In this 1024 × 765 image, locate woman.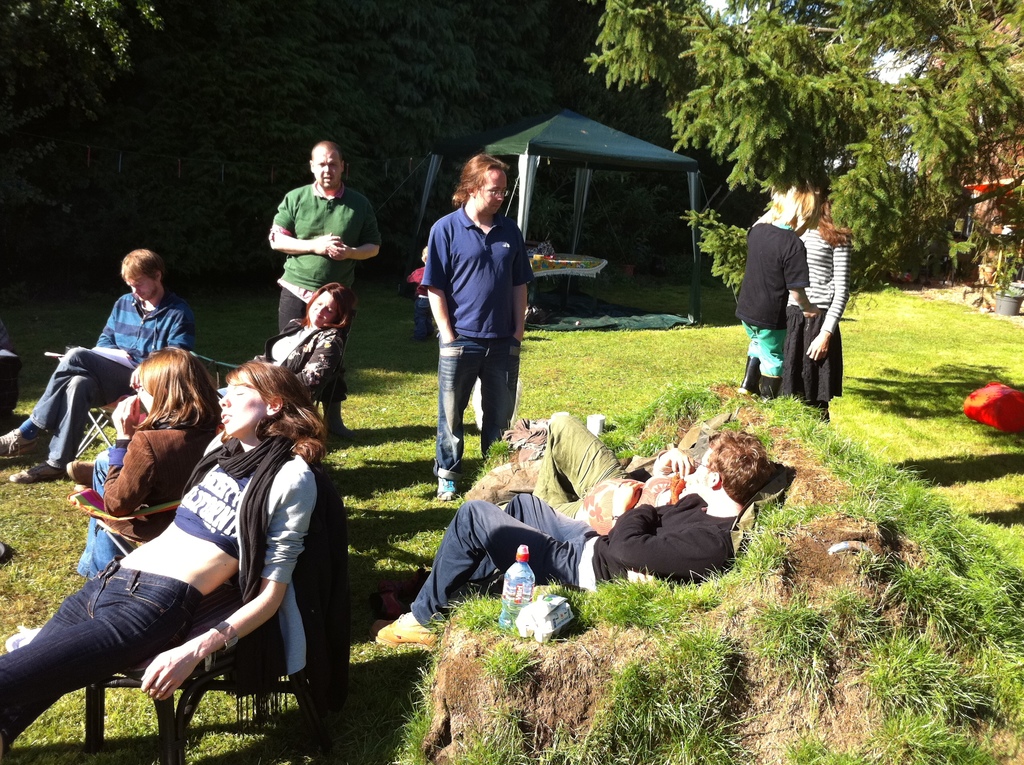
Bounding box: [left=735, top=181, right=820, bottom=395].
